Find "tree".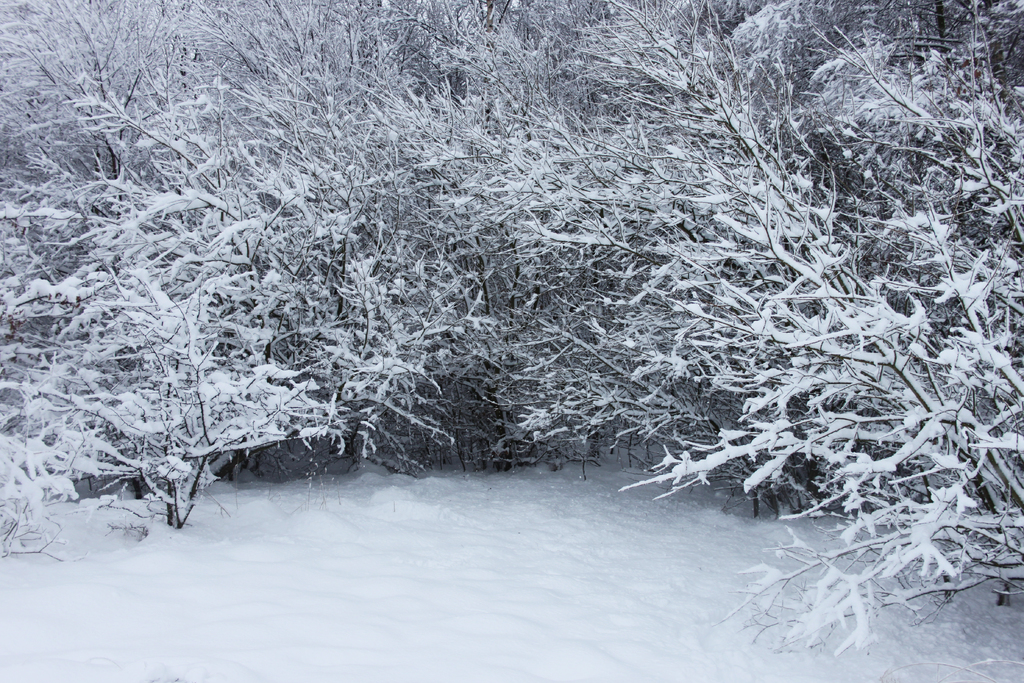
locate(0, 0, 228, 518).
